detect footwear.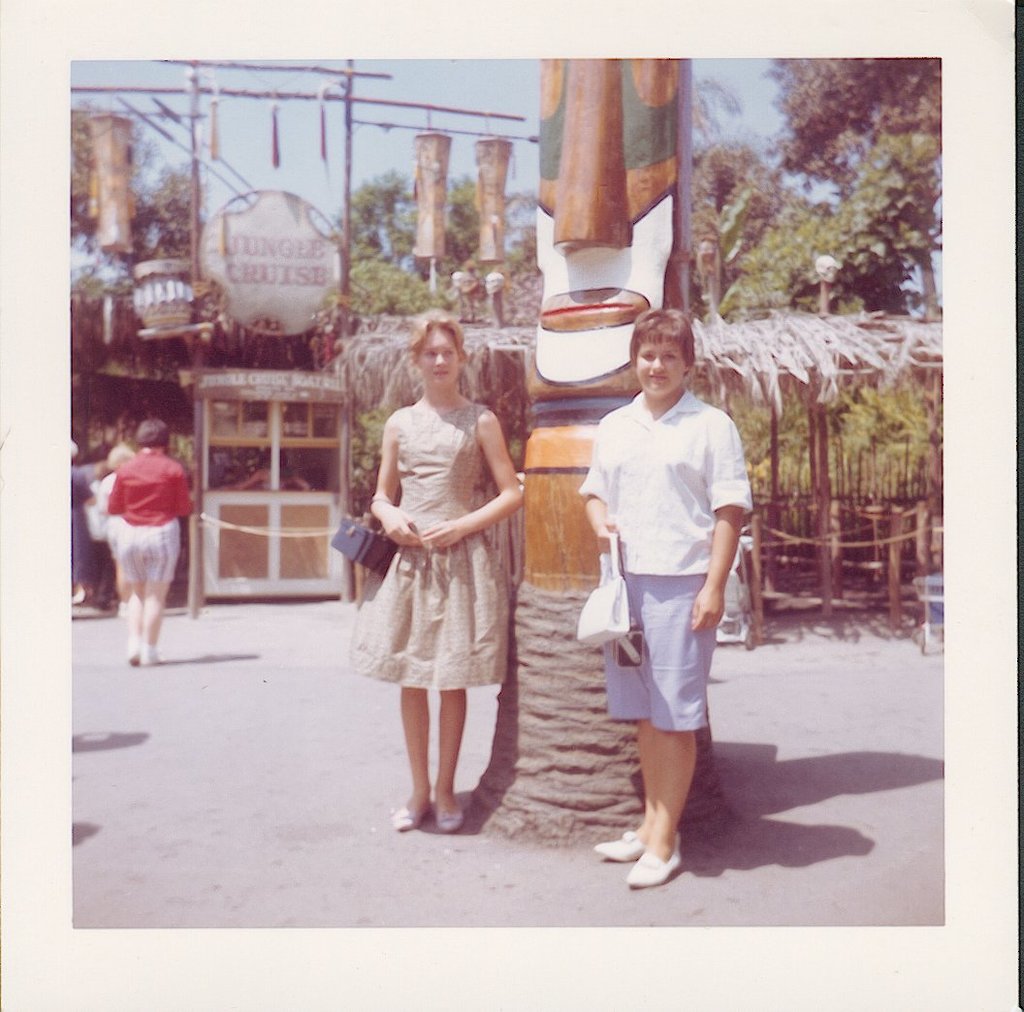
Detected at {"left": 121, "top": 637, "right": 141, "bottom": 668}.
